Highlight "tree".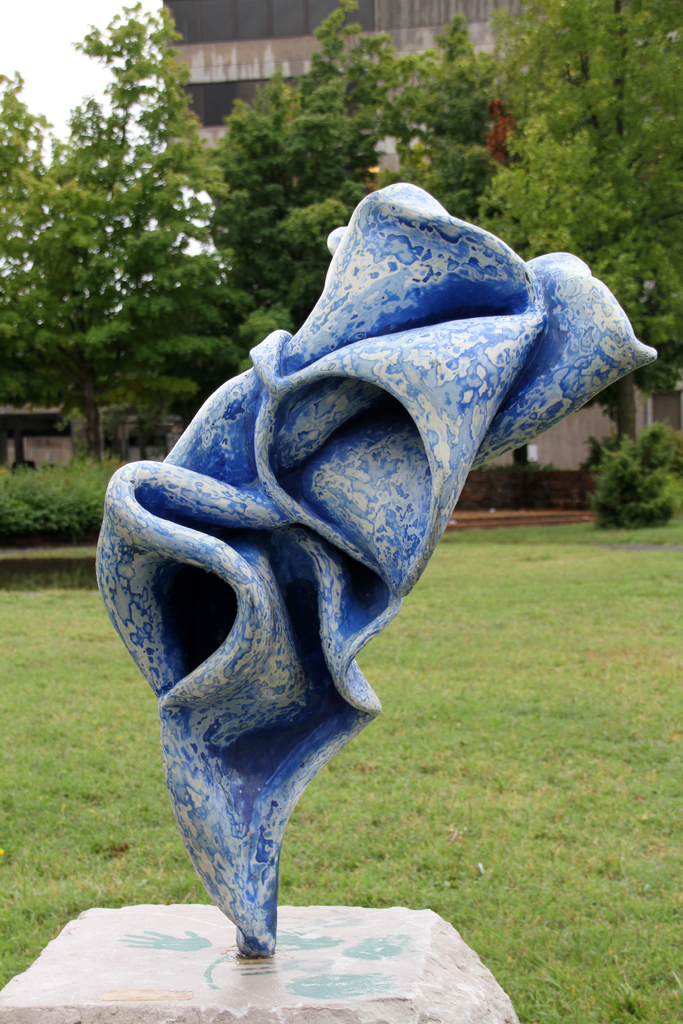
Highlighted region: box(472, 0, 682, 442).
